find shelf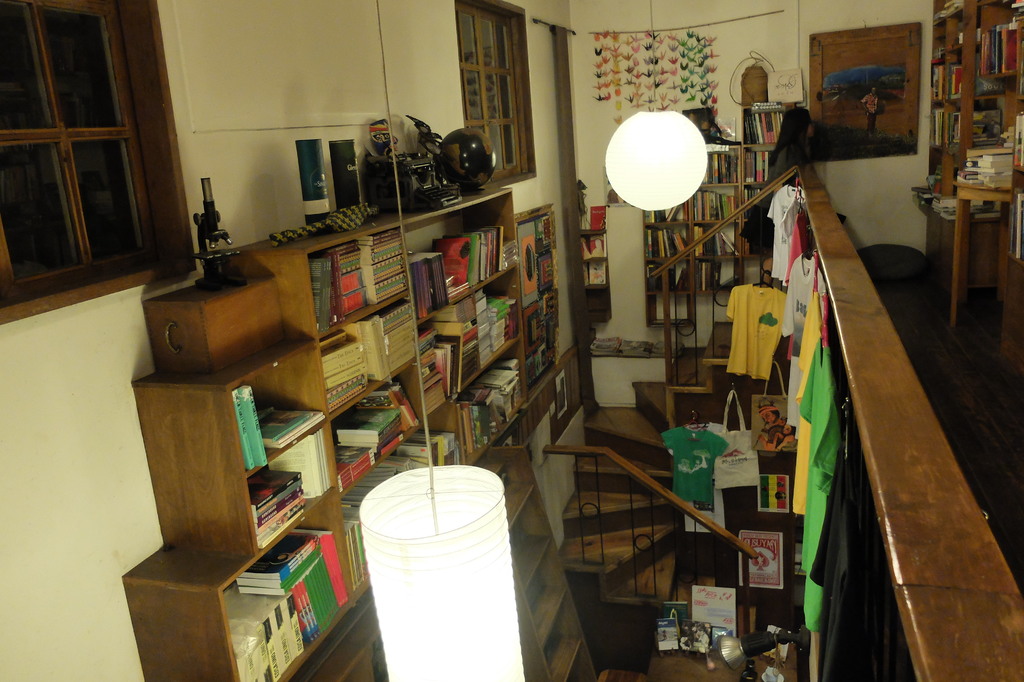
x1=968 y1=0 x2=1023 y2=358
